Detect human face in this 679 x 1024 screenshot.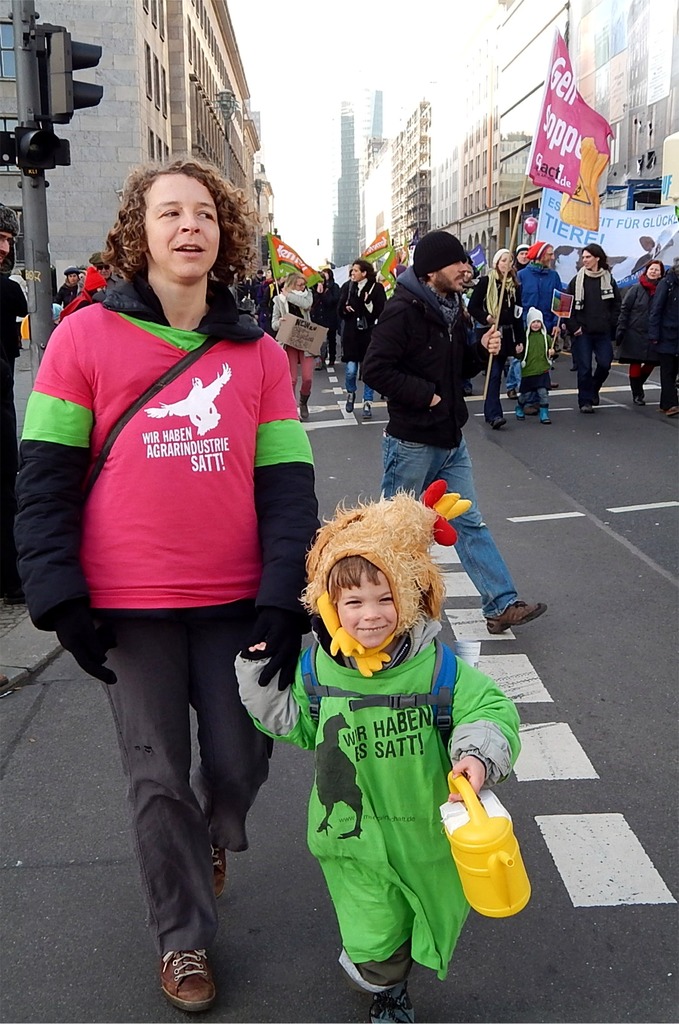
Detection: BBox(499, 250, 513, 271).
